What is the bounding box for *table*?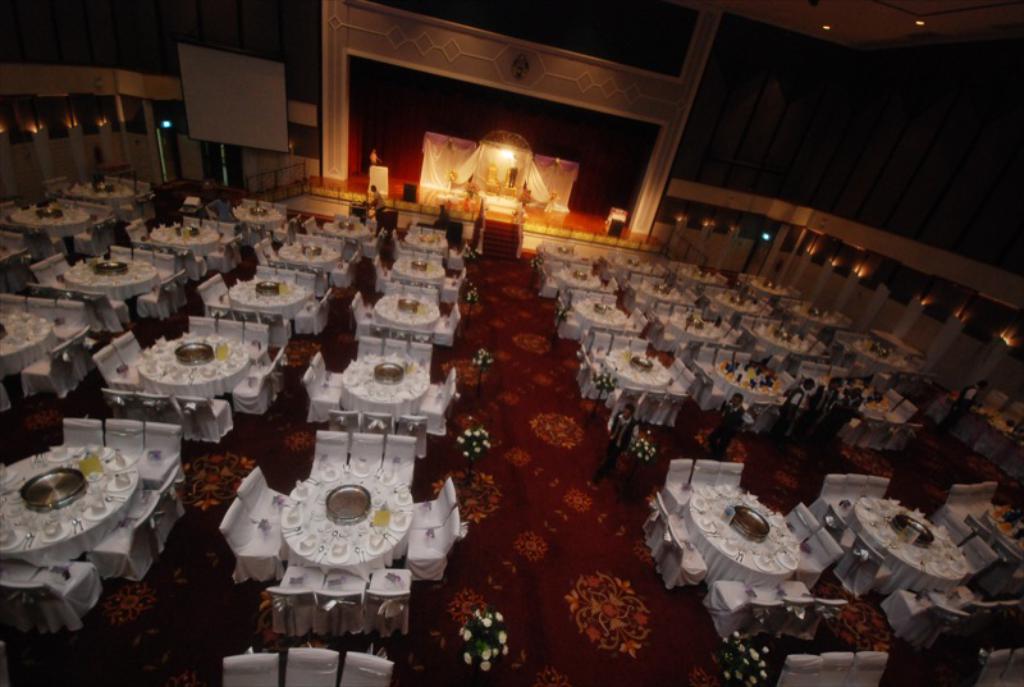
(left=716, top=289, right=758, bottom=316).
